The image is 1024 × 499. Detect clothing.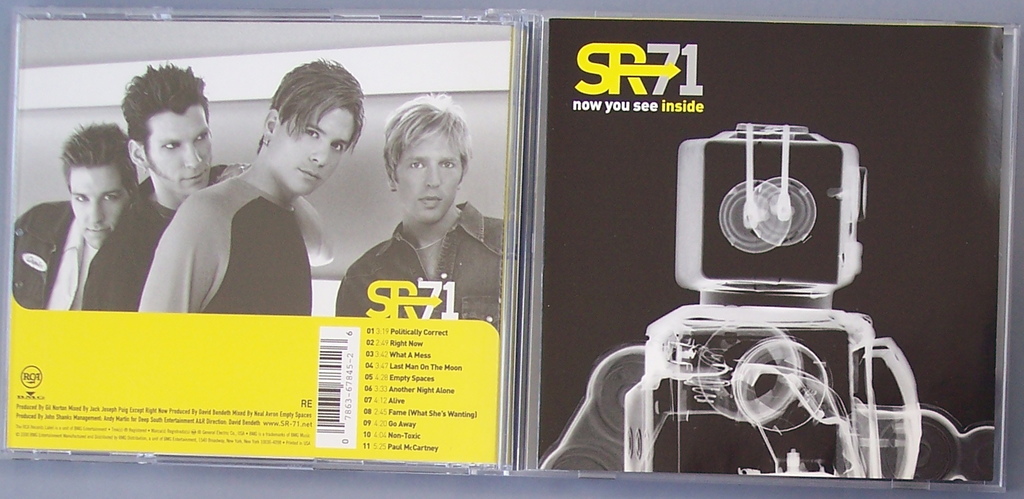
Detection: (0, 195, 133, 313).
